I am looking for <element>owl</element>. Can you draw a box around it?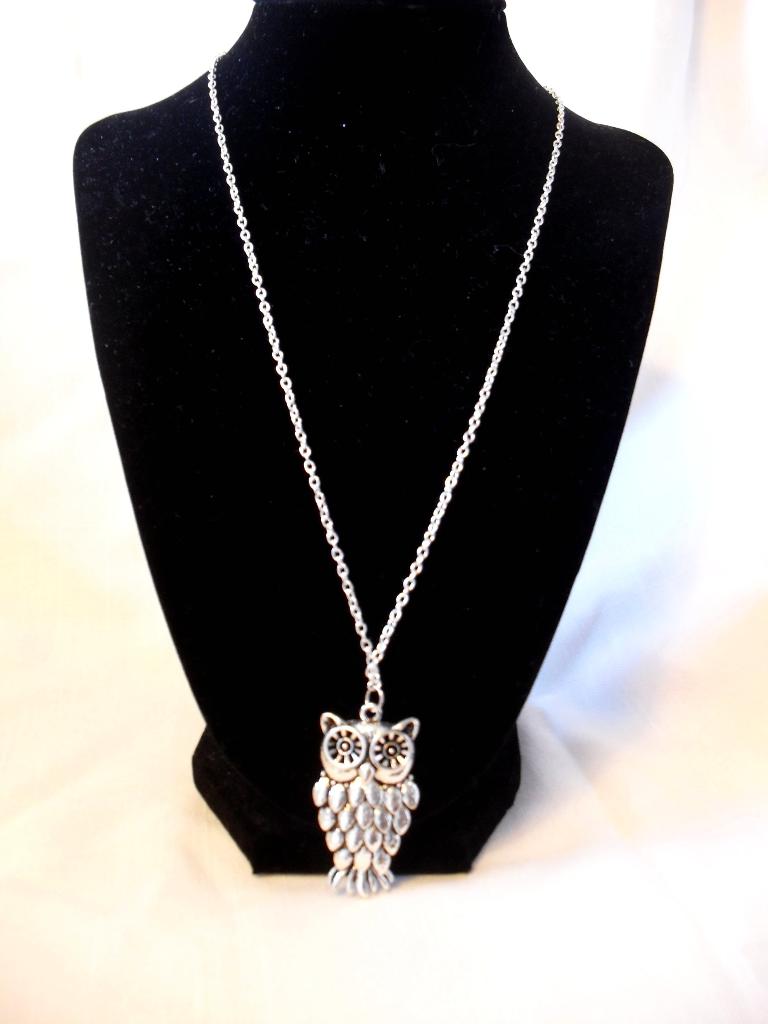
Sure, the bounding box is {"left": 312, "top": 710, "right": 424, "bottom": 892}.
